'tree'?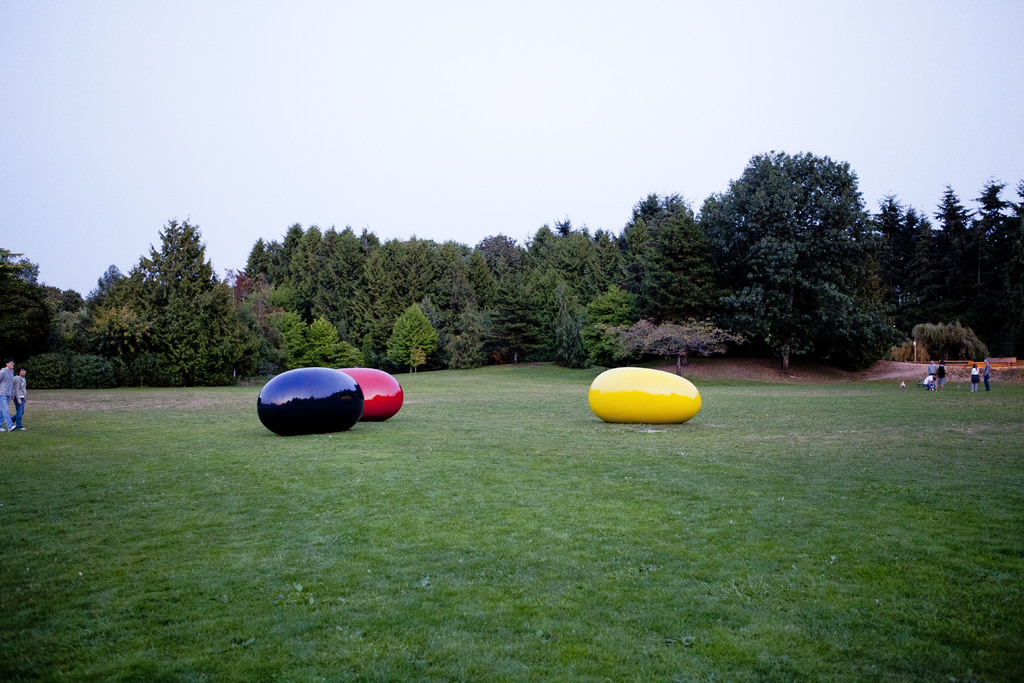
l=844, t=233, r=906, b=386
